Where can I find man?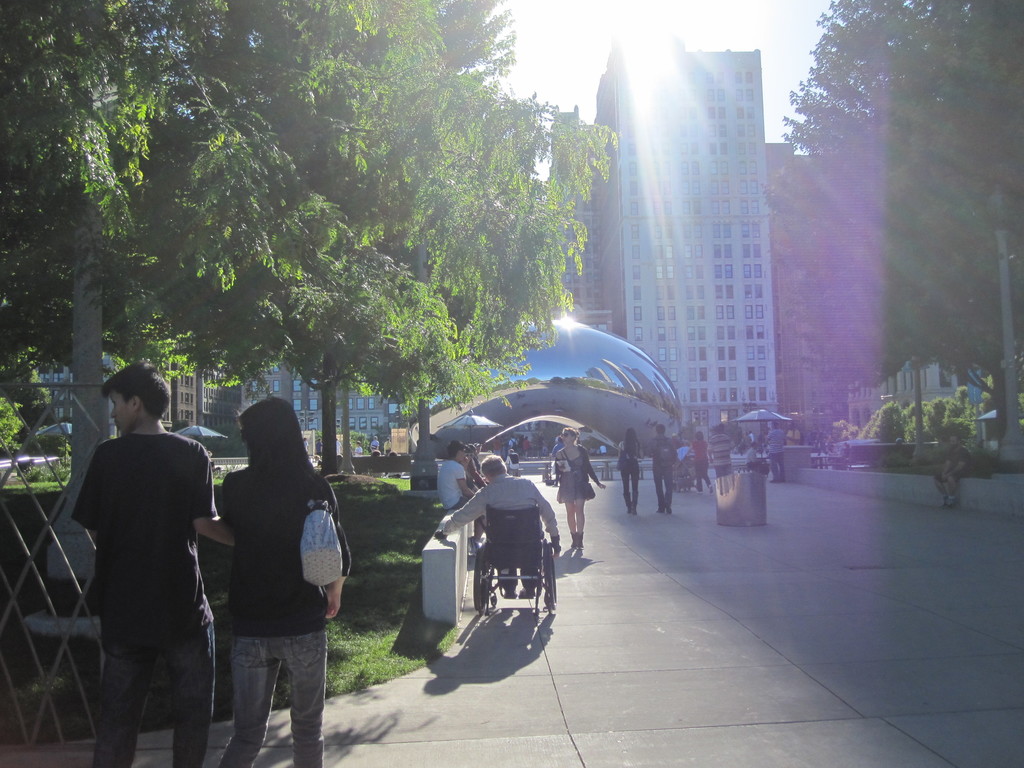
You can find it at crop(706, 424, 733, 479).
